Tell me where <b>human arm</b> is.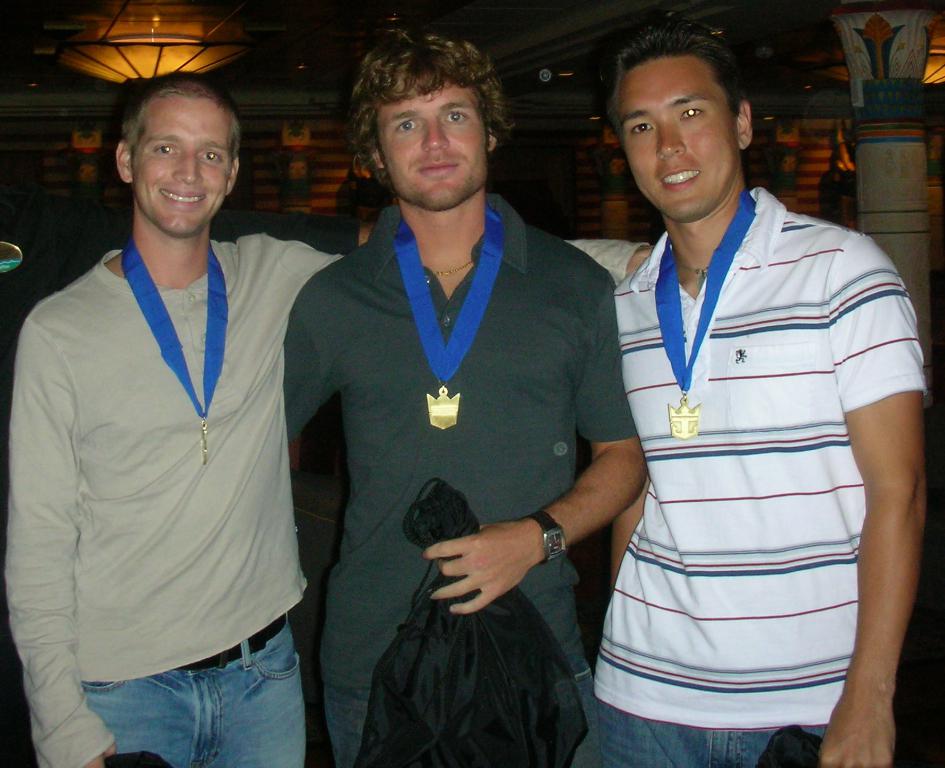
<b>human arm</b> is at region(839, 362, 930, 762).
